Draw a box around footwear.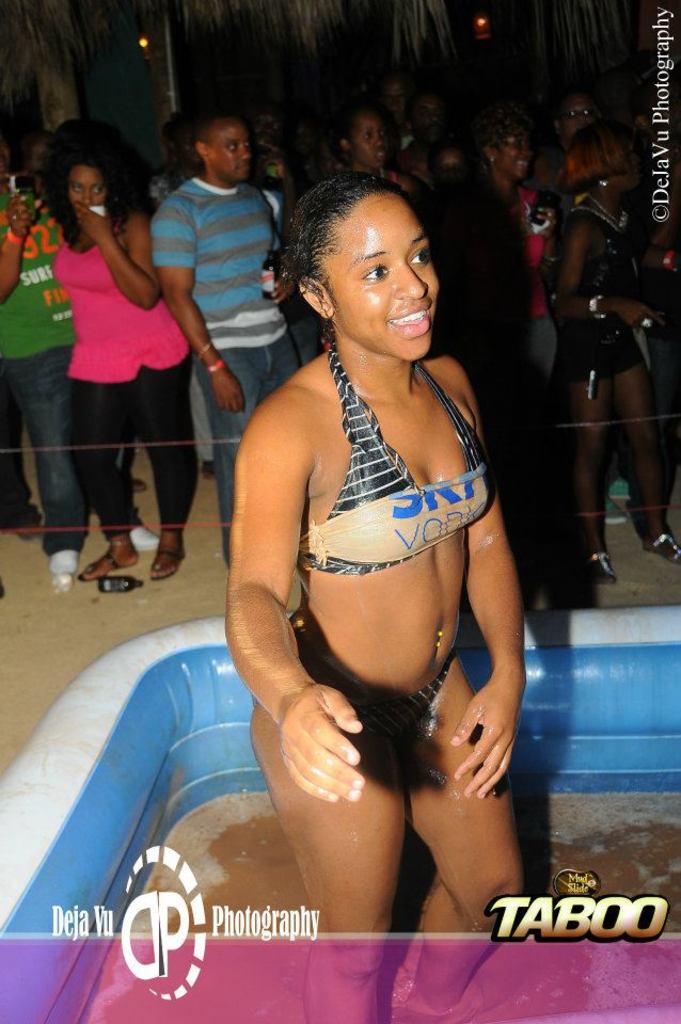
18 522 42 540.
